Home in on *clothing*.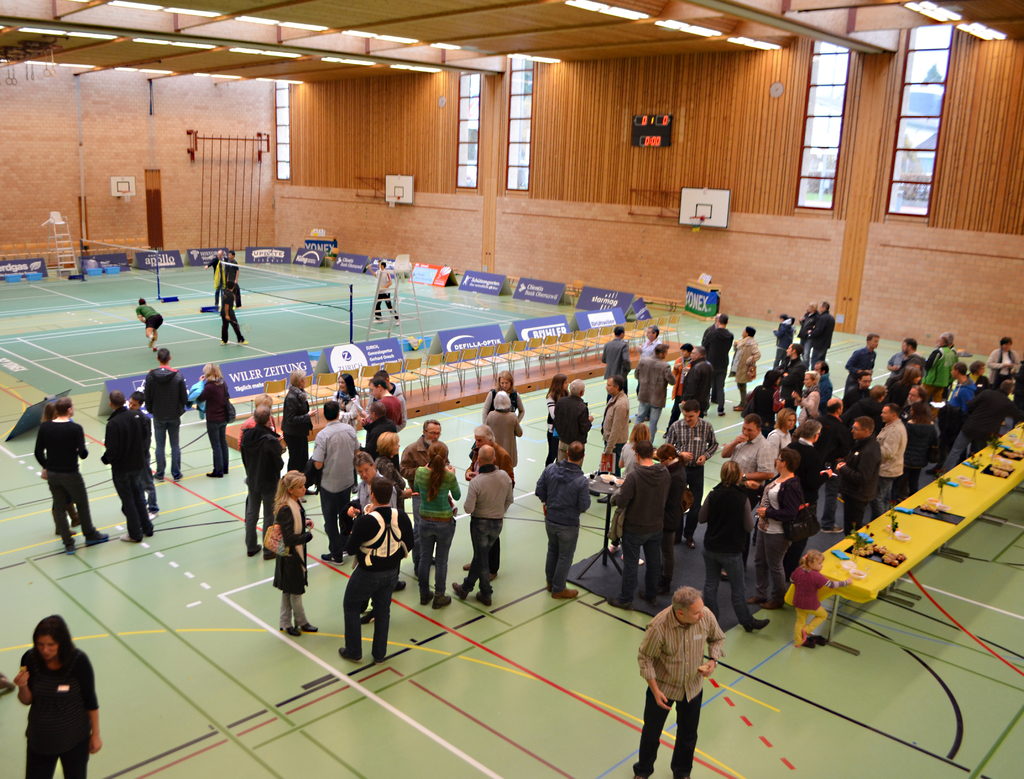
Homed in at <box>52,489,76,530</box>.
